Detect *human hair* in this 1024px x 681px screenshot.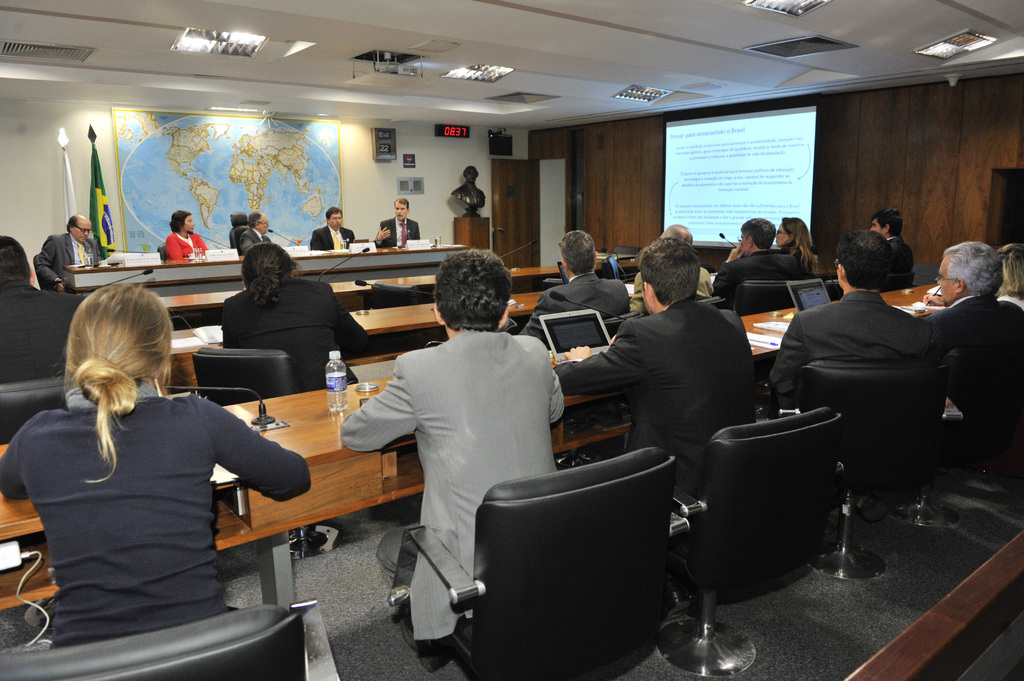
Detection: region(396, 198, 409, 213).
